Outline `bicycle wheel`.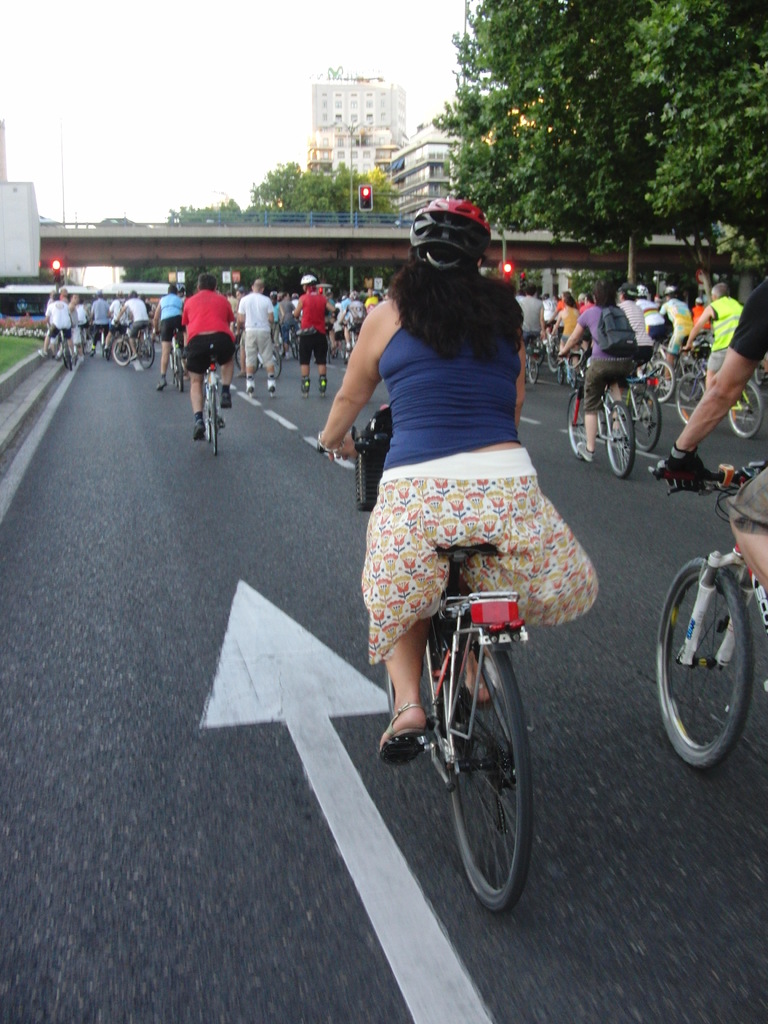
Outline: locate(566, 390, 587, 458).
